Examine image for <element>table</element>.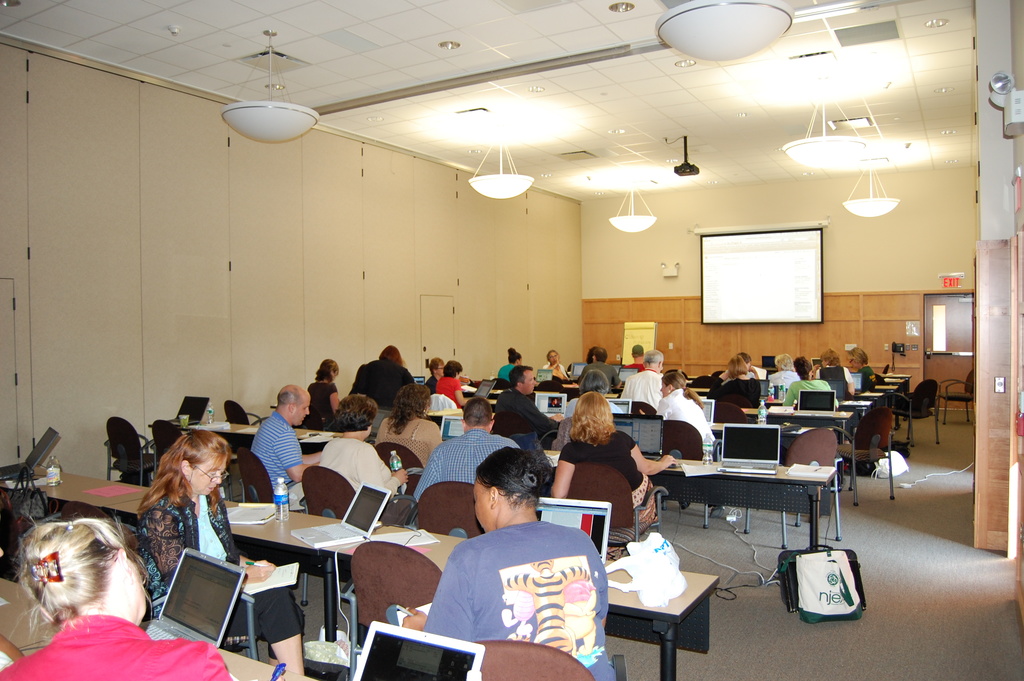
Examination result: [left=488, top=384, right=501, bottom=400].
